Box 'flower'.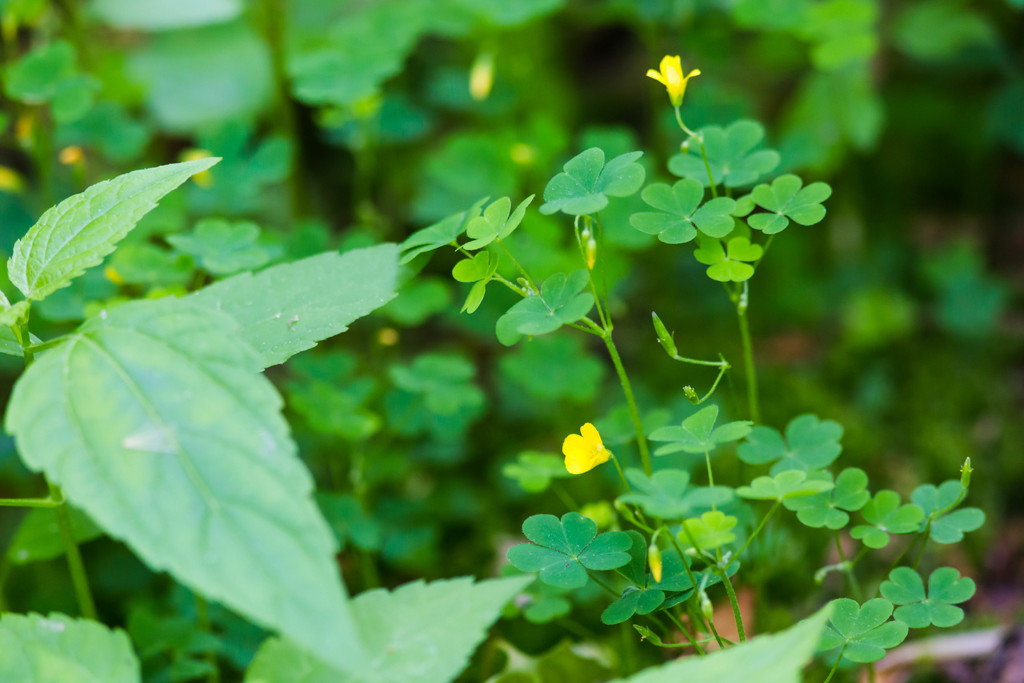
x1=643 y1=53 x2=702 y2=106.
